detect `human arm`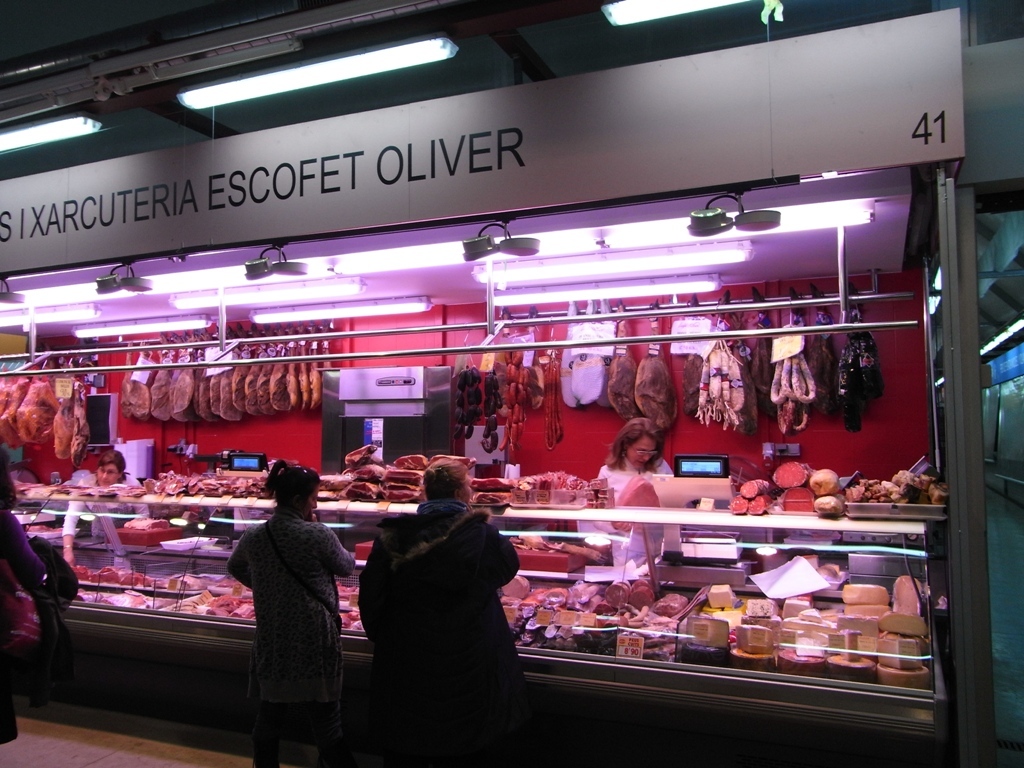
bbox(320, 529, 353, 579)
